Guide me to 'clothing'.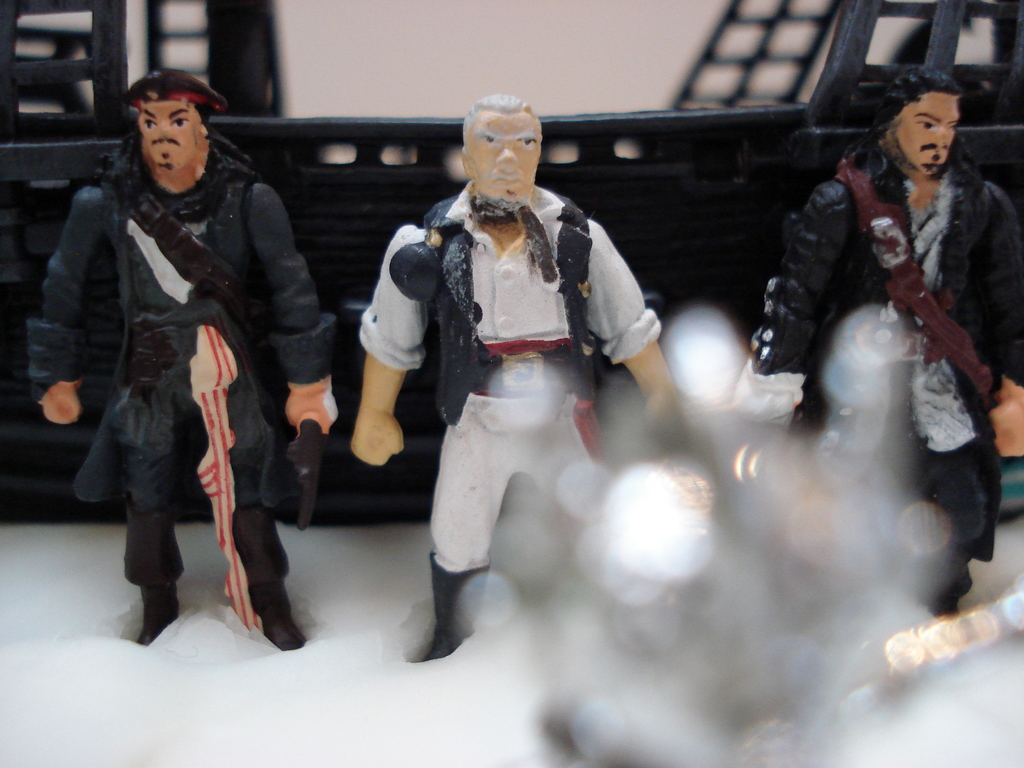
Guidance: (x1=44, y1=63, x2=308, y2=626).
